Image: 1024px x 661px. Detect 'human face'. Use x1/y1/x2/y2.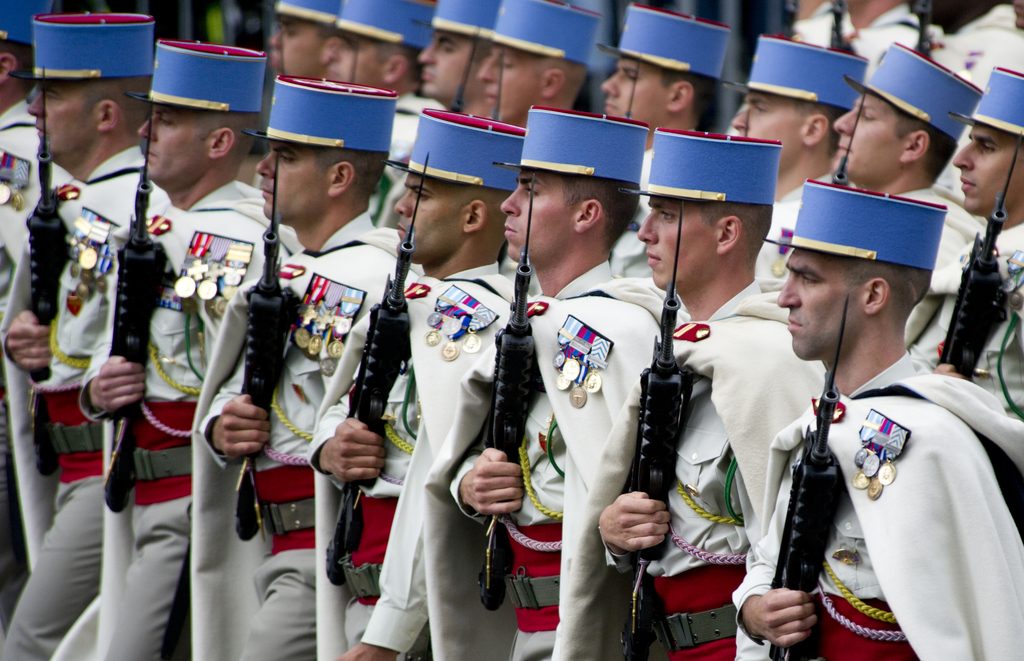
737/89/810/174.
